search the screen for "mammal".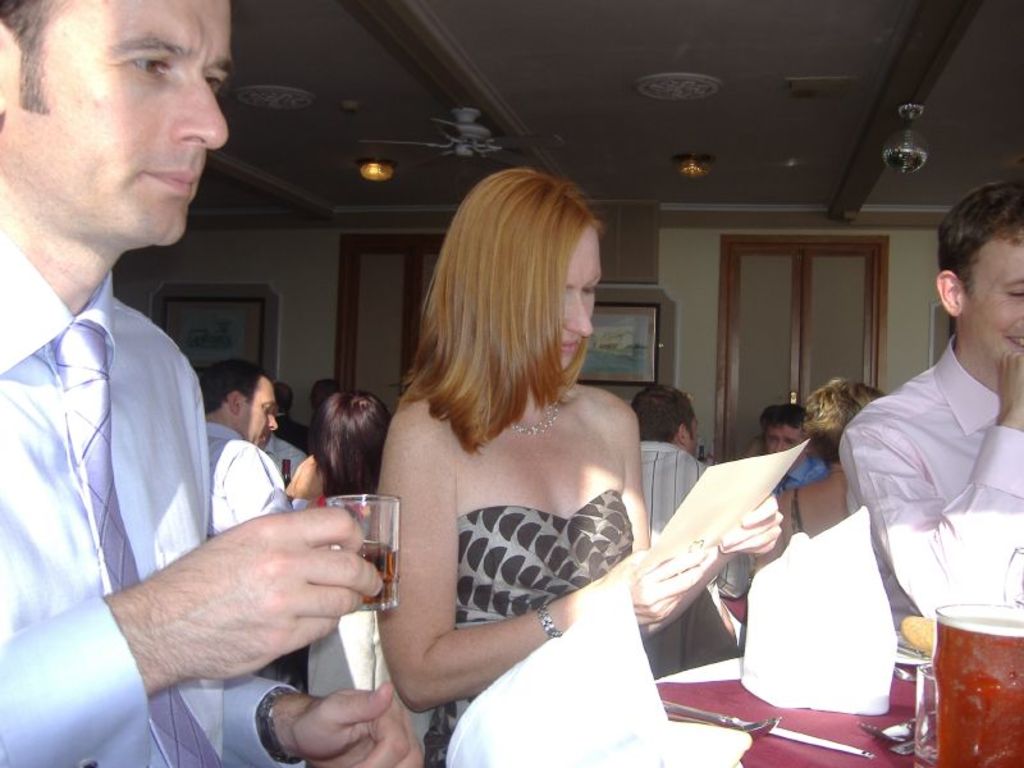
Found at [187,356,293,526].
